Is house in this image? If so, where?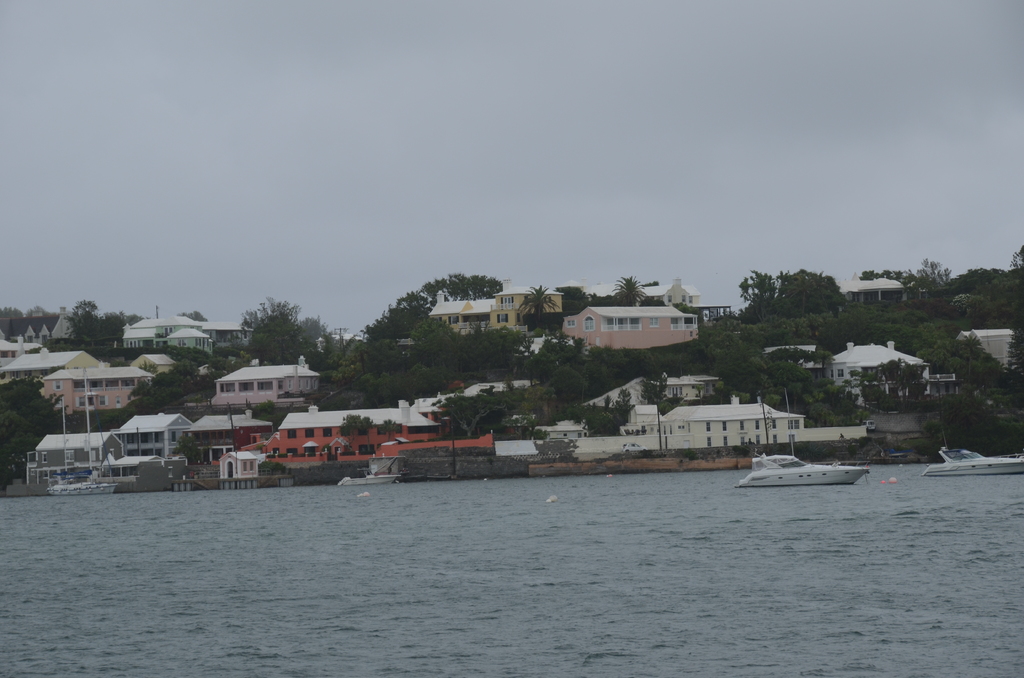
Yes, at left=43, top=362, right=164, bottom=426.
